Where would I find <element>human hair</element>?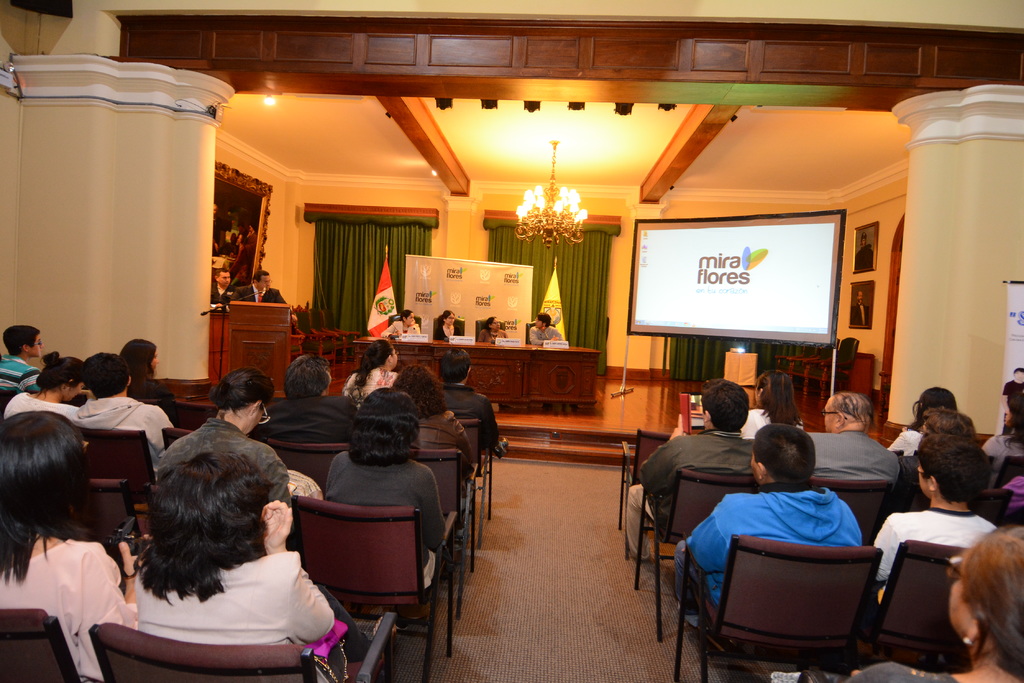
At [x1=120, y1=338, x2=157, y2=396].
